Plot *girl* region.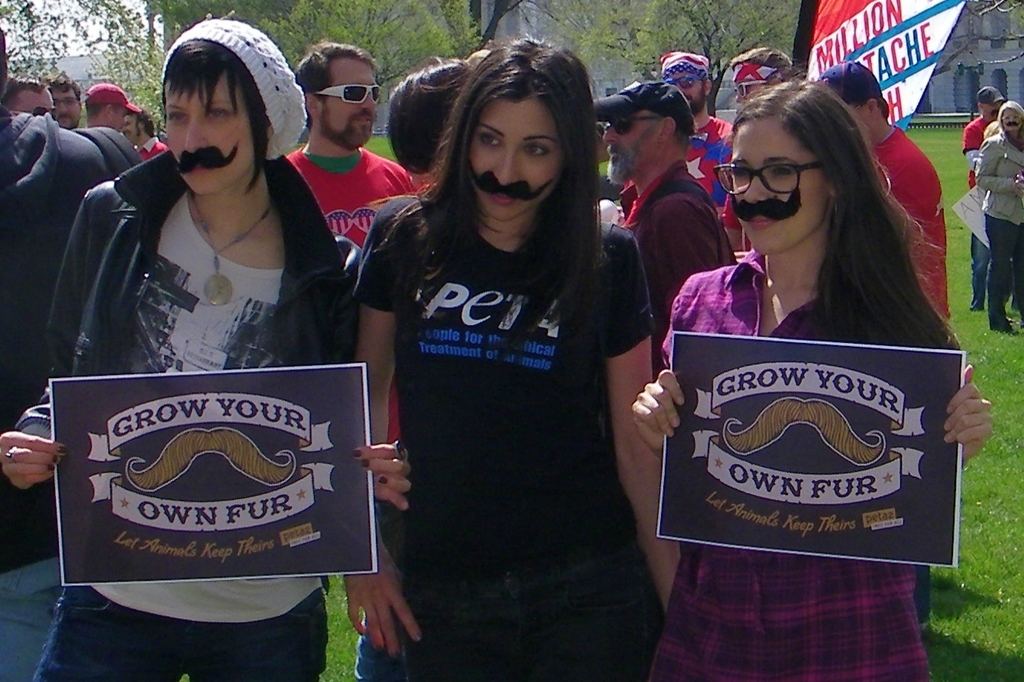
Plotted at [974,96,1023,336].
